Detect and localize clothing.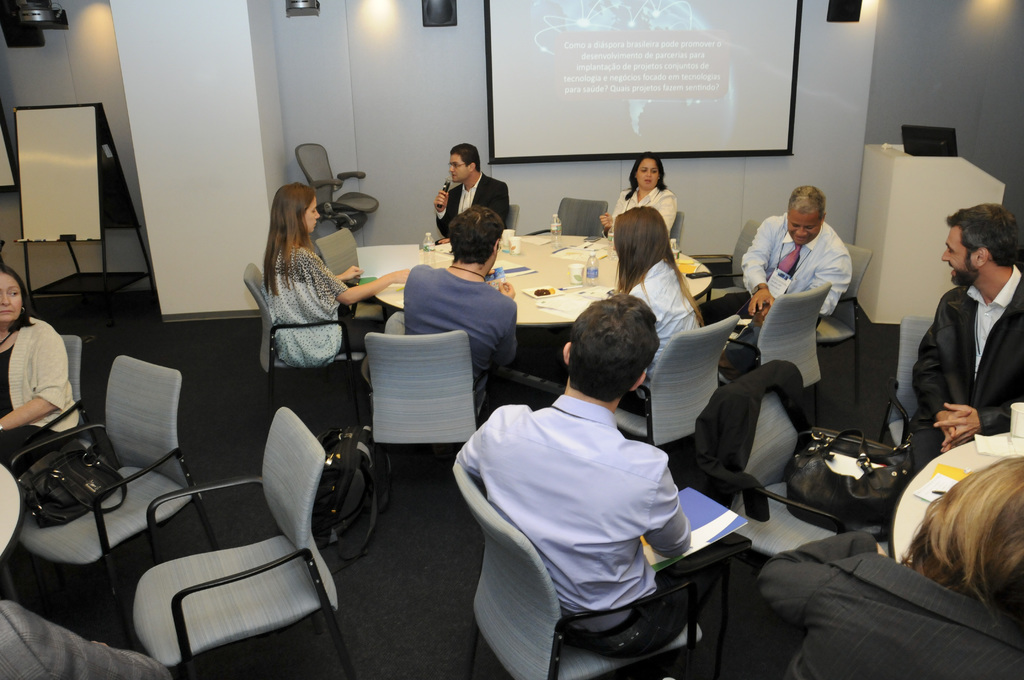
Localized at [x1=751, y1=528, x2=1023, y2=677].
